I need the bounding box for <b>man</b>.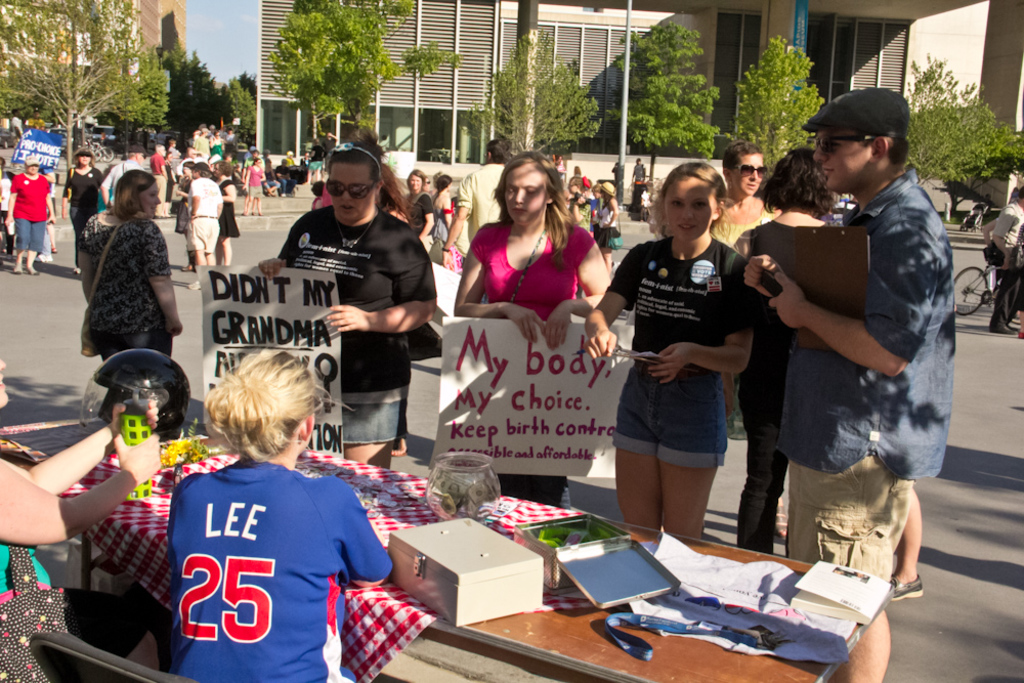
Here it is: bbox=[182, 160, 224, 292].
